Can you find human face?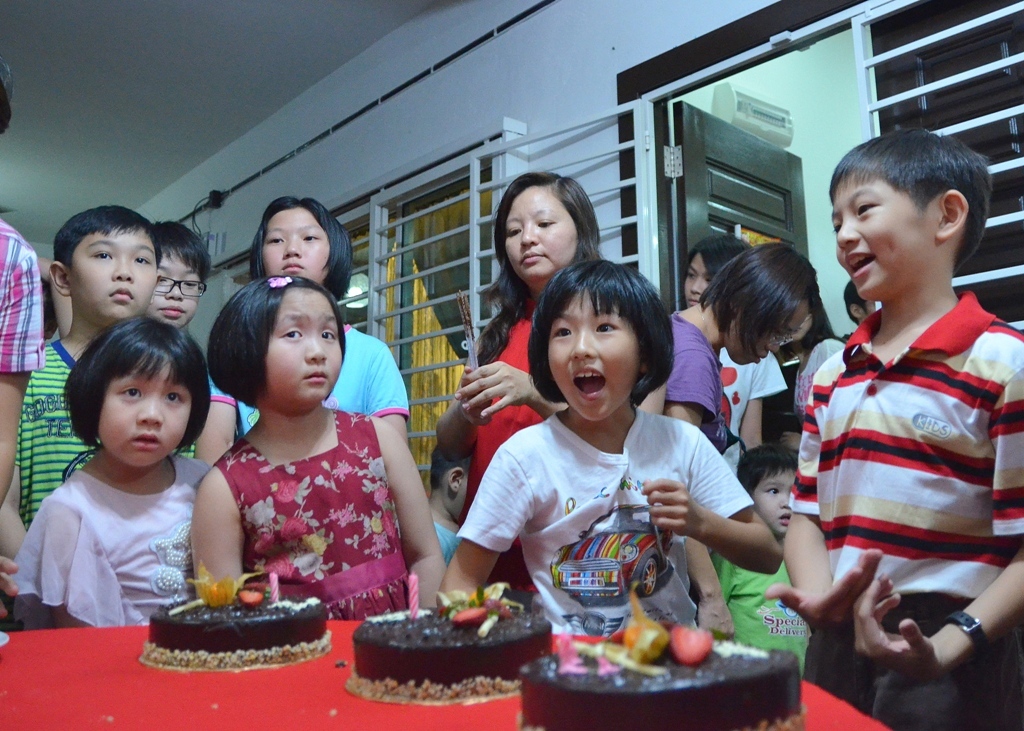
Yes, bounding box: crop(833, 175, 926, 296).
